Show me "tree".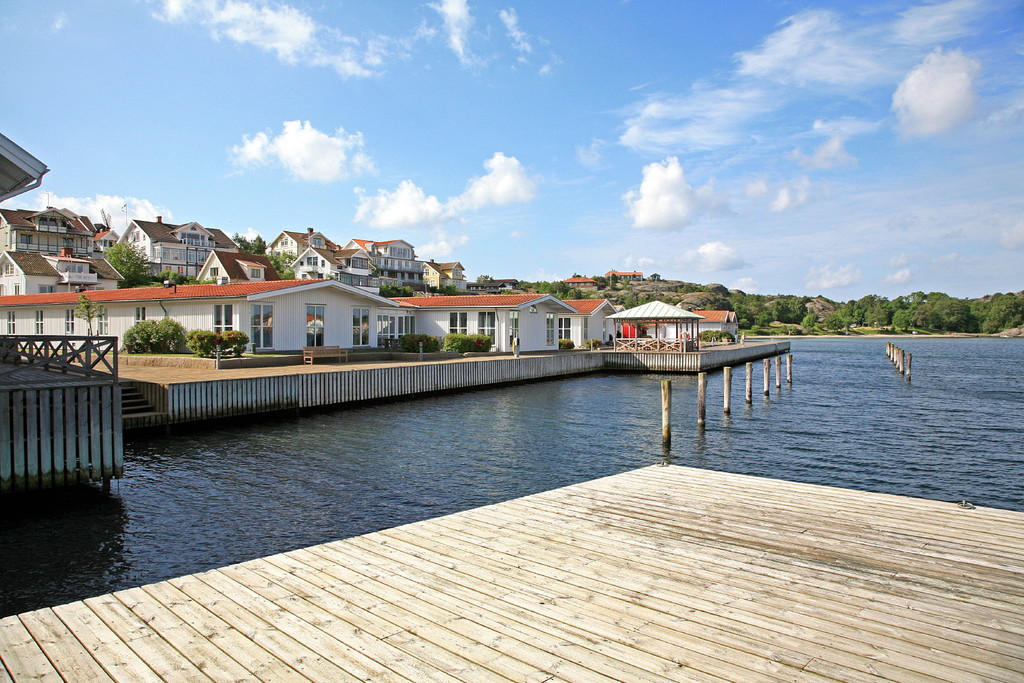
"tree" is here: 607 272 621 284.
